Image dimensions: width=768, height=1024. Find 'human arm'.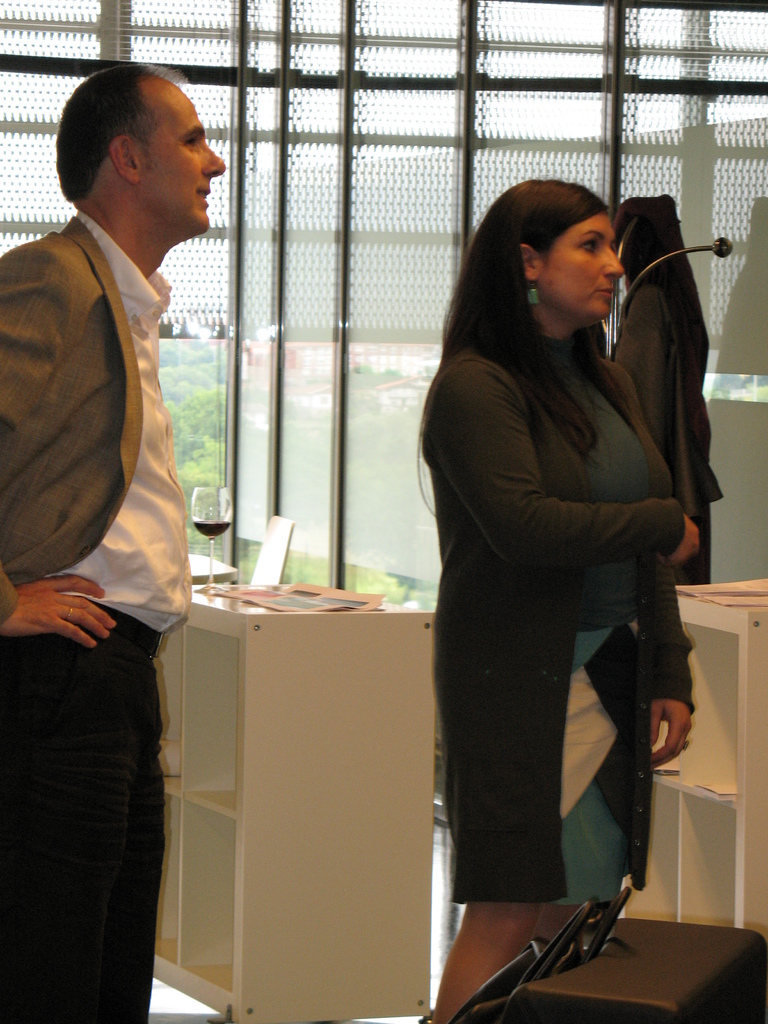
Rect(637, 583, 737, 760).
